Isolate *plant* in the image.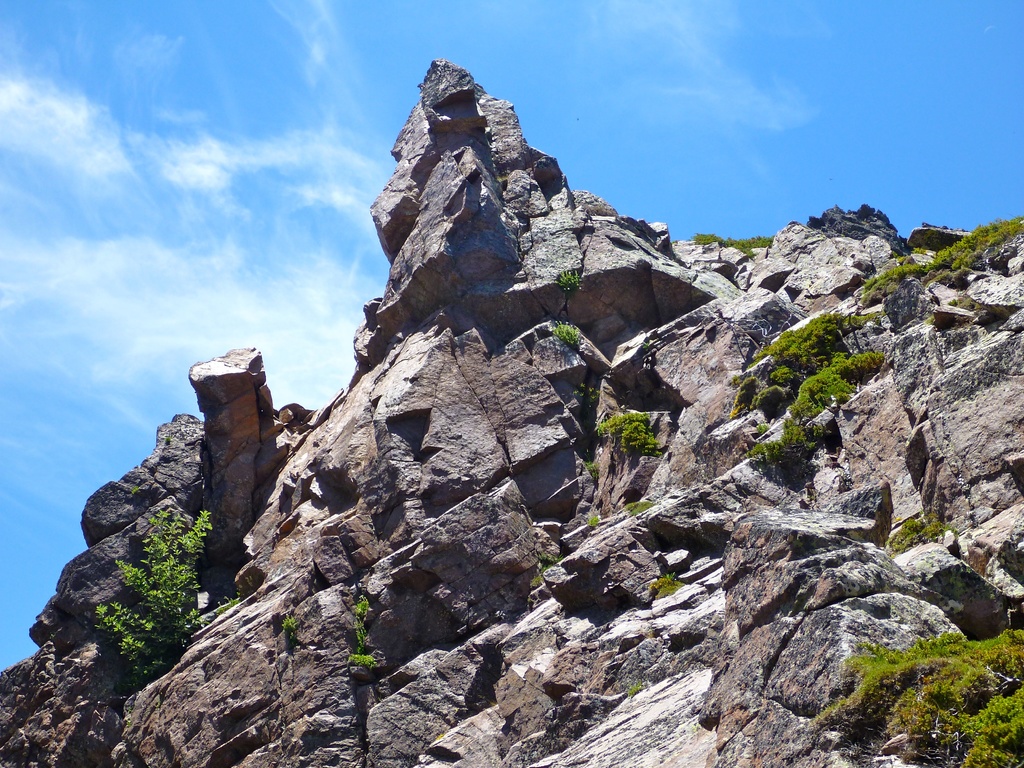
Isolated region: (x1=877, y1=519, x2=941, y2=550).
